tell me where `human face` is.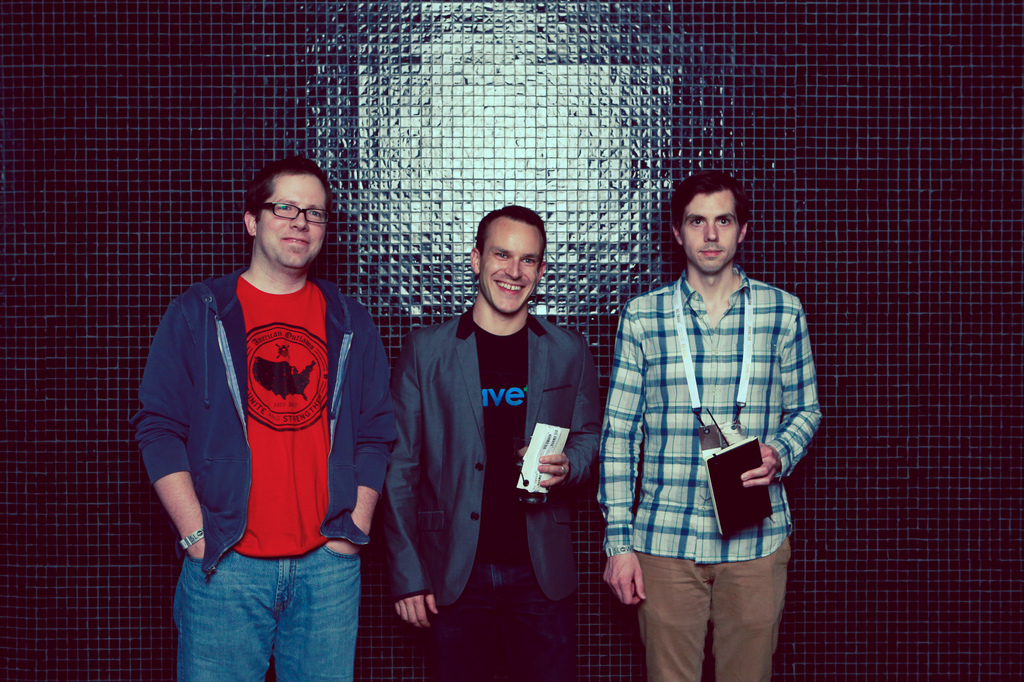
`human face` is at 681:194:733:273.
